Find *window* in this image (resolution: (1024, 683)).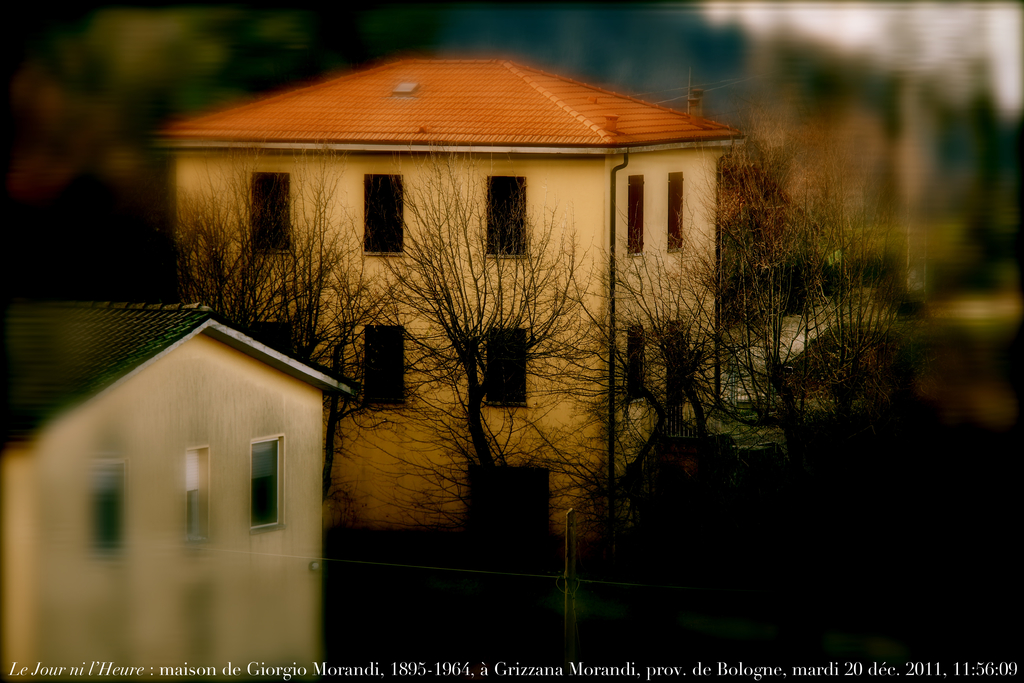
select_region(663, 311, 703, 406).
